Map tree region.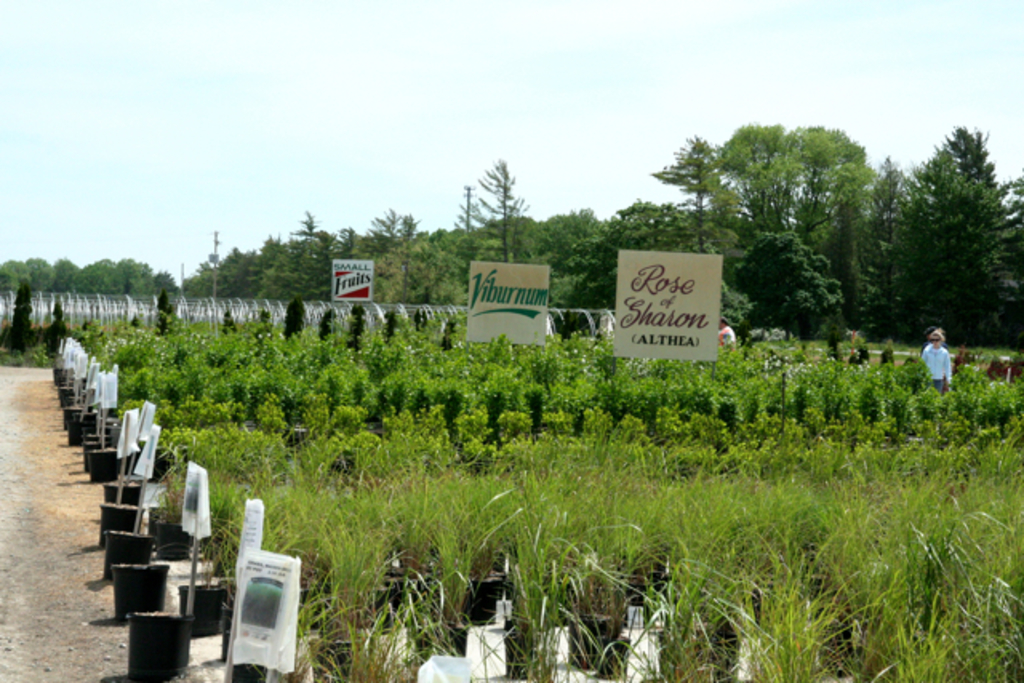
Mapped to x1=712, y1=128, x2=816, y2=330.
